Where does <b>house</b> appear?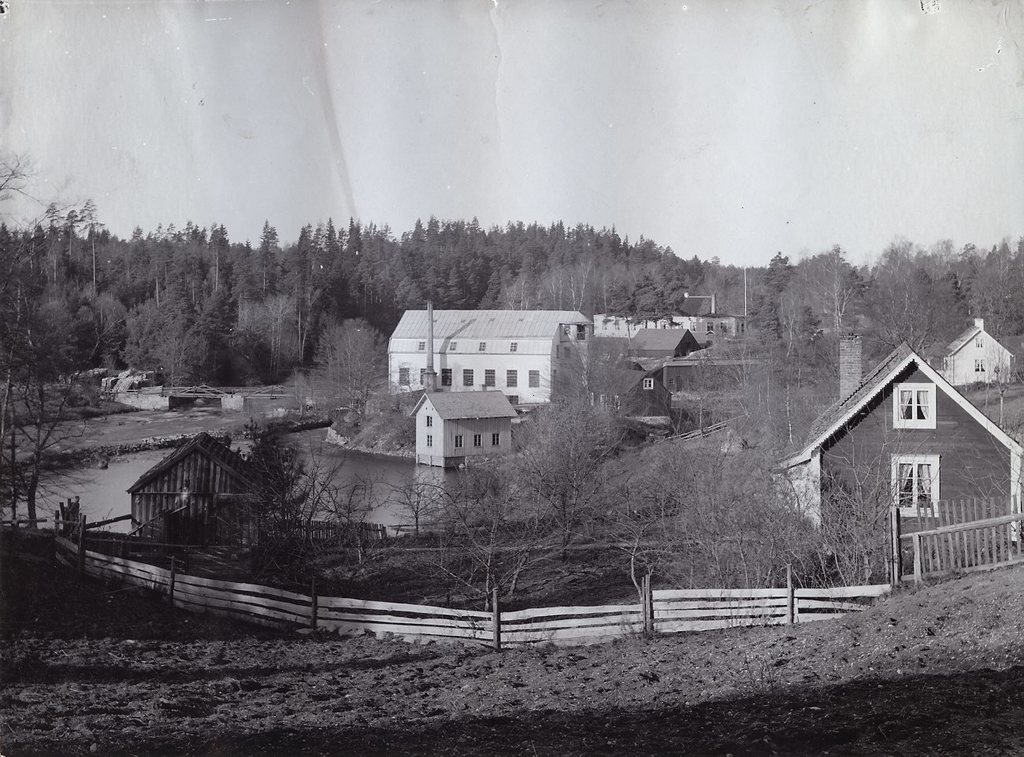
Appears at 936:326:1018:389.
